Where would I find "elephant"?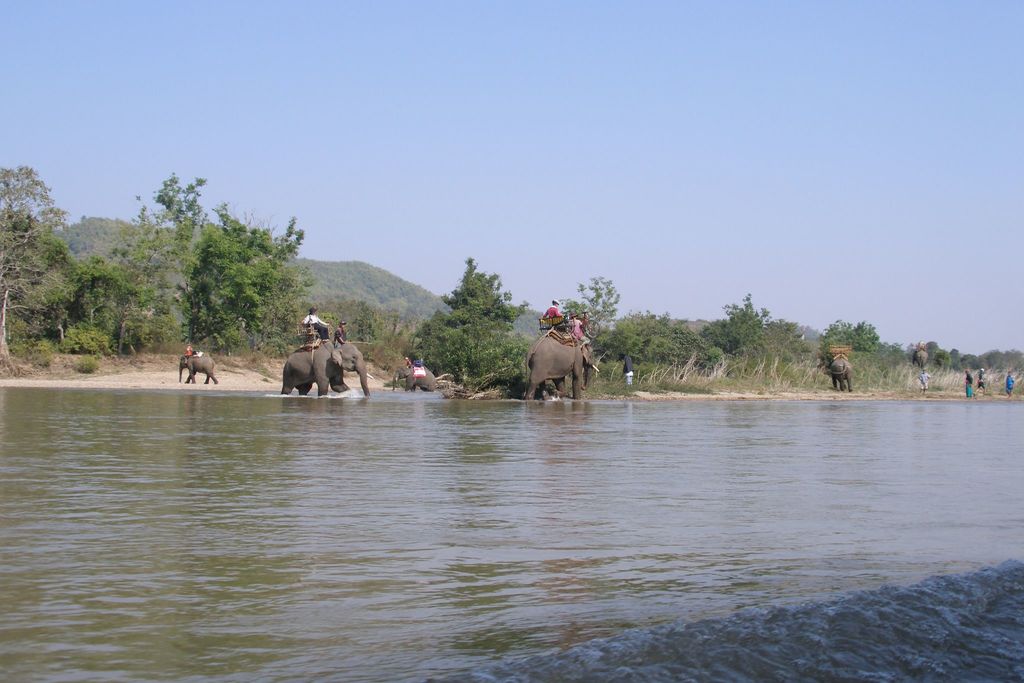
At 177/353/223/386.
